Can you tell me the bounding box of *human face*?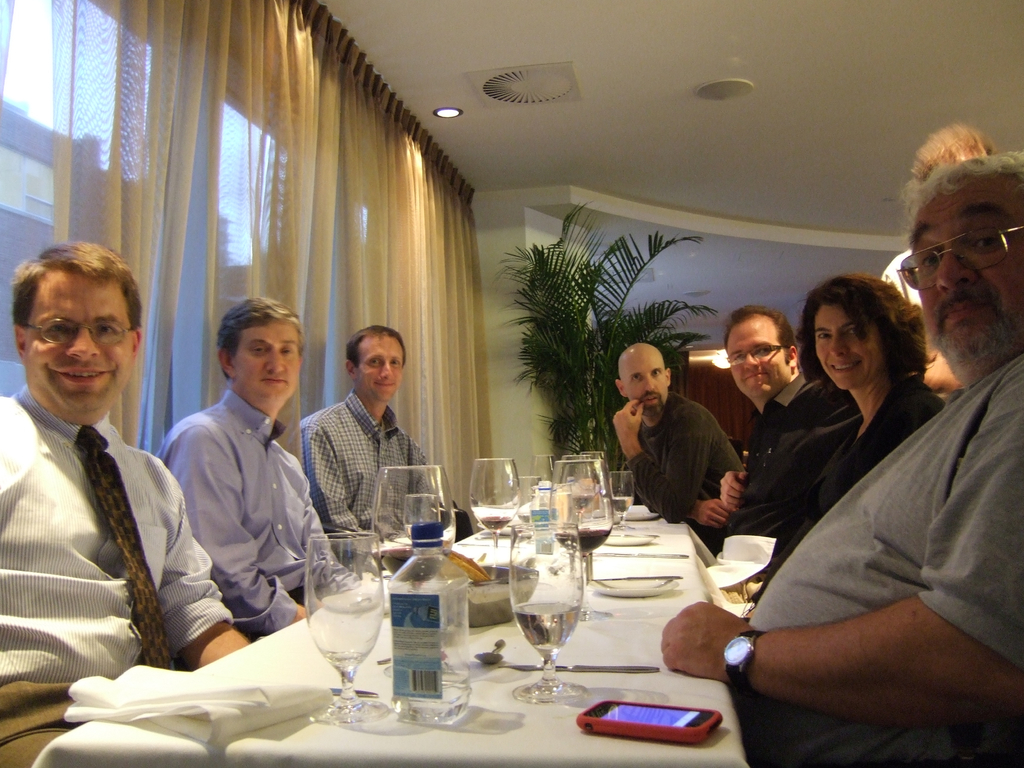
l=727, t=323, r=785, b=397.
